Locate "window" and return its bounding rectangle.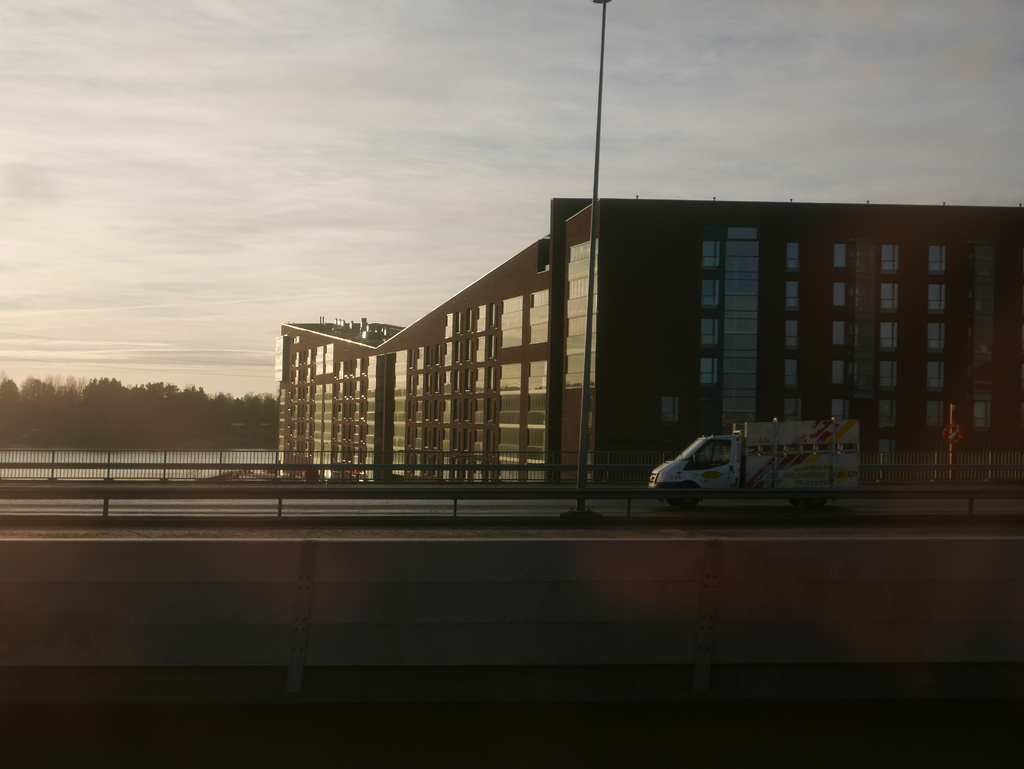
881, 282, 897, 313.
